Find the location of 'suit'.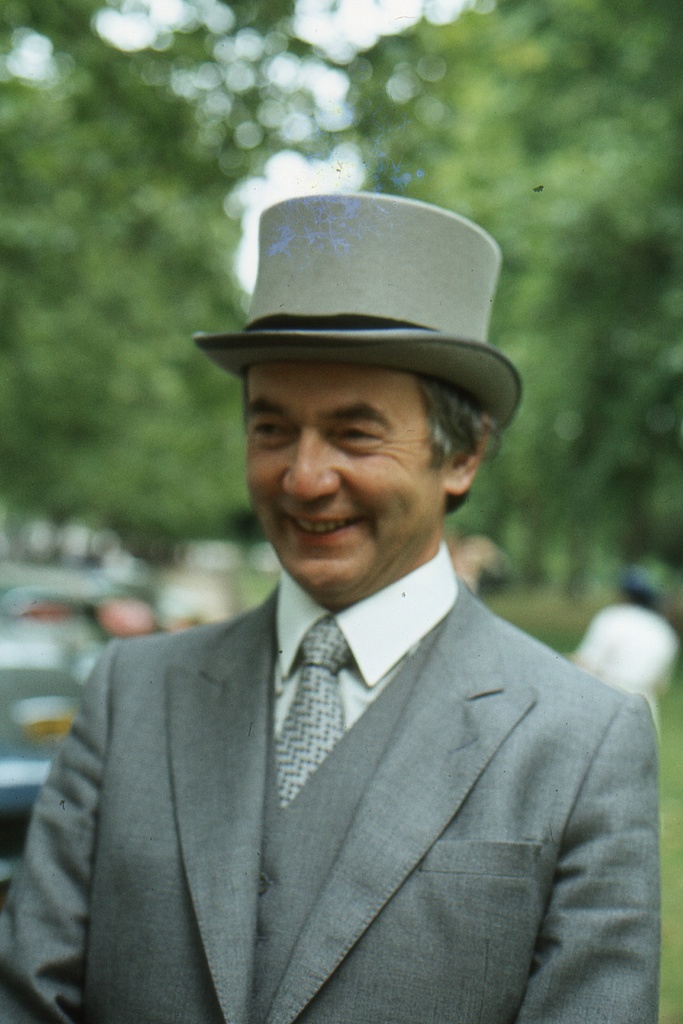
Location: pyautogui.locateOnScreen(4, 584, 661, 1023).
